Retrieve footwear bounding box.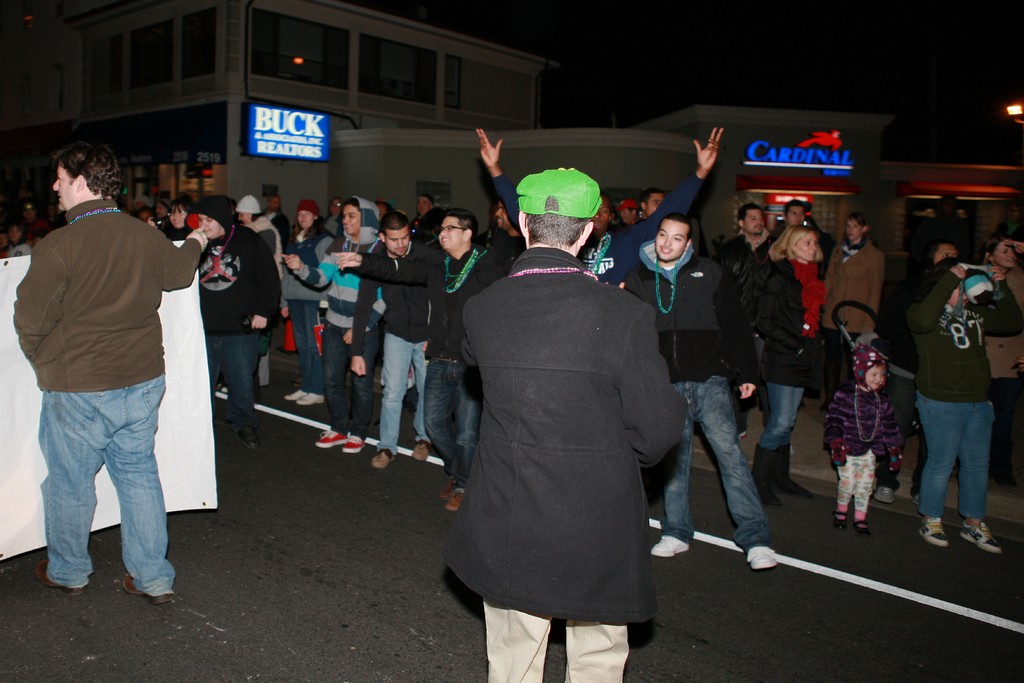
Bounding box: [958, 515, 1002, 556].
